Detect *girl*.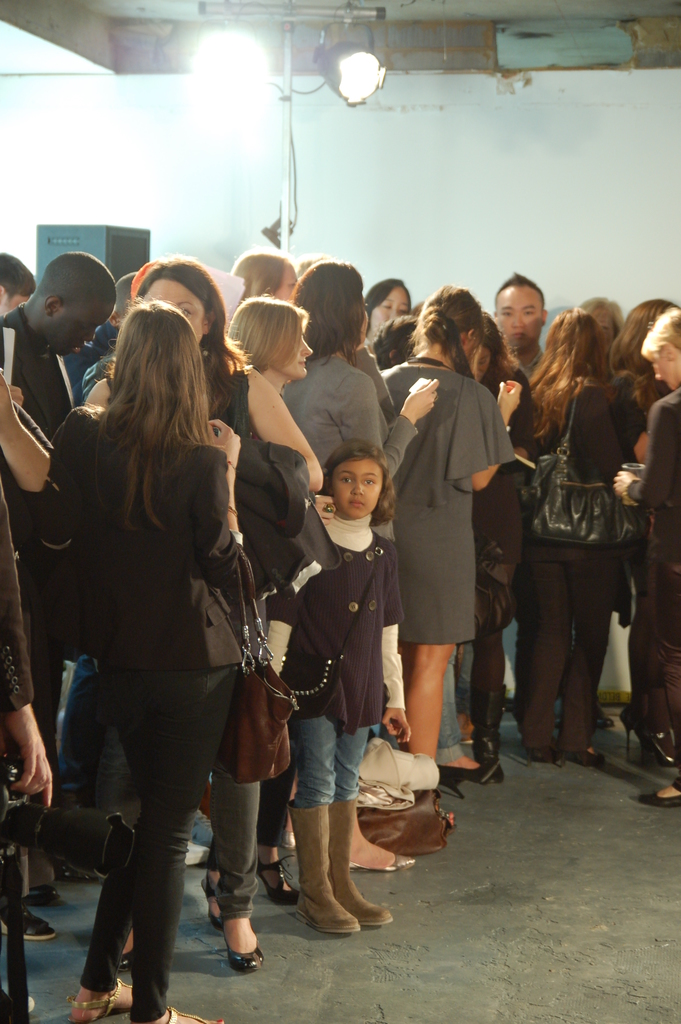
Detected at <region>267, 440, 415, 930</region>.
